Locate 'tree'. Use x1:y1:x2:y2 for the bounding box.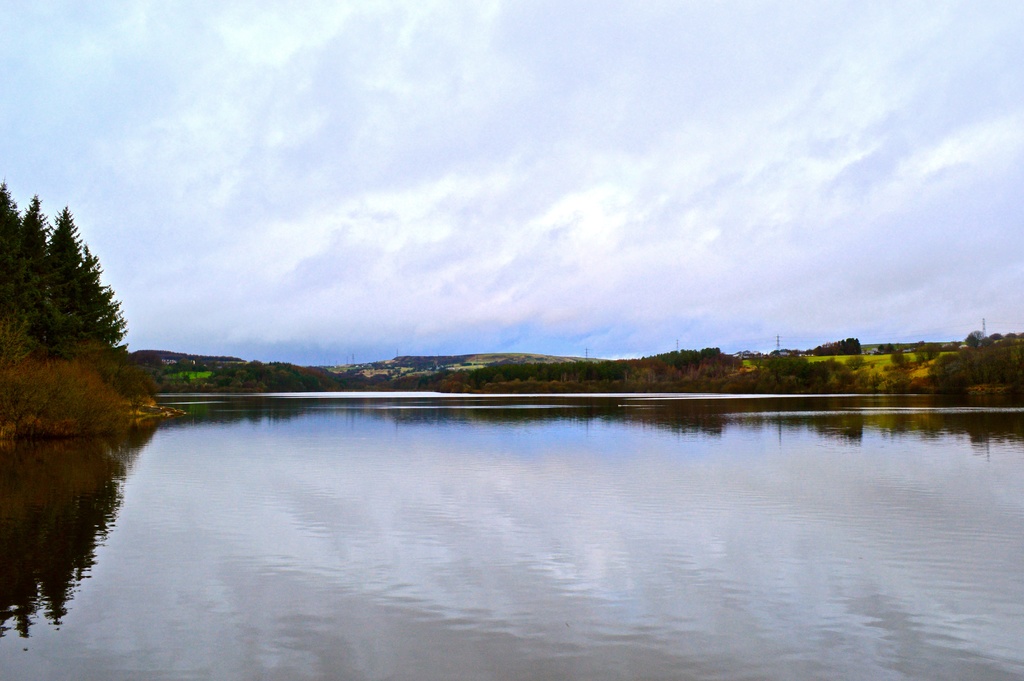
223:354:254:379.
